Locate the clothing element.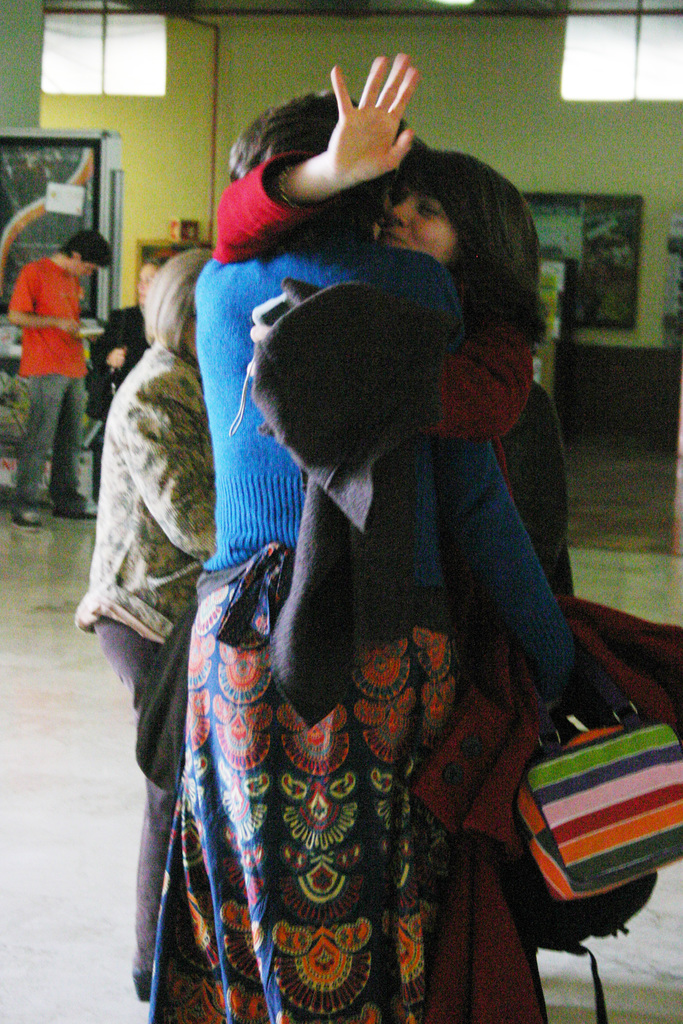
Element bbox: [left=92, top=302, right=153, bottom=486].
